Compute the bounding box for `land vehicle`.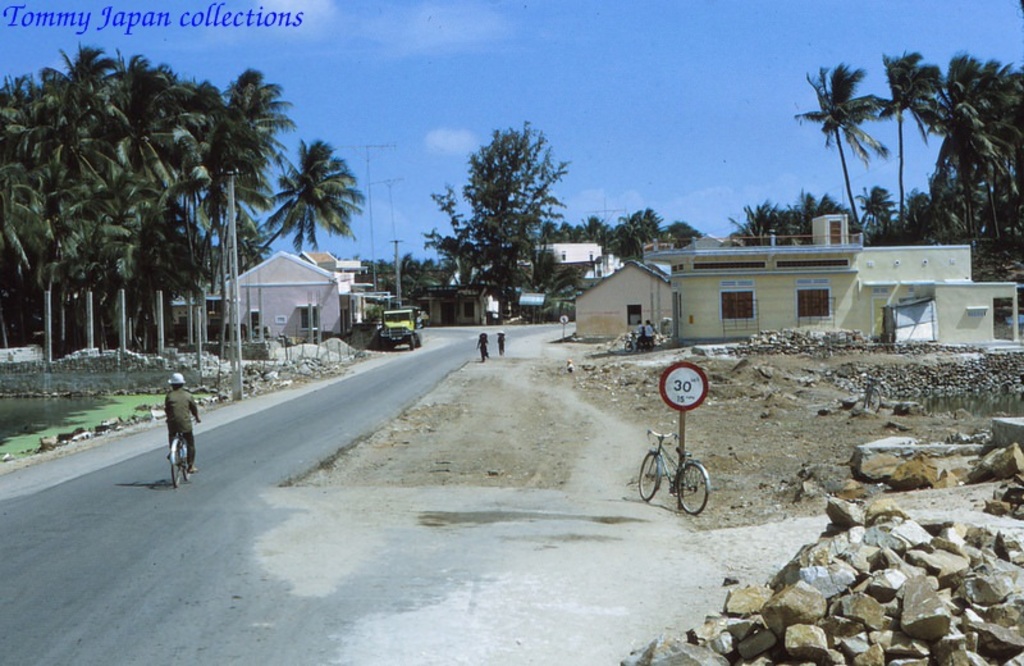
[left=637, top=426, right=713, bottom=516].
